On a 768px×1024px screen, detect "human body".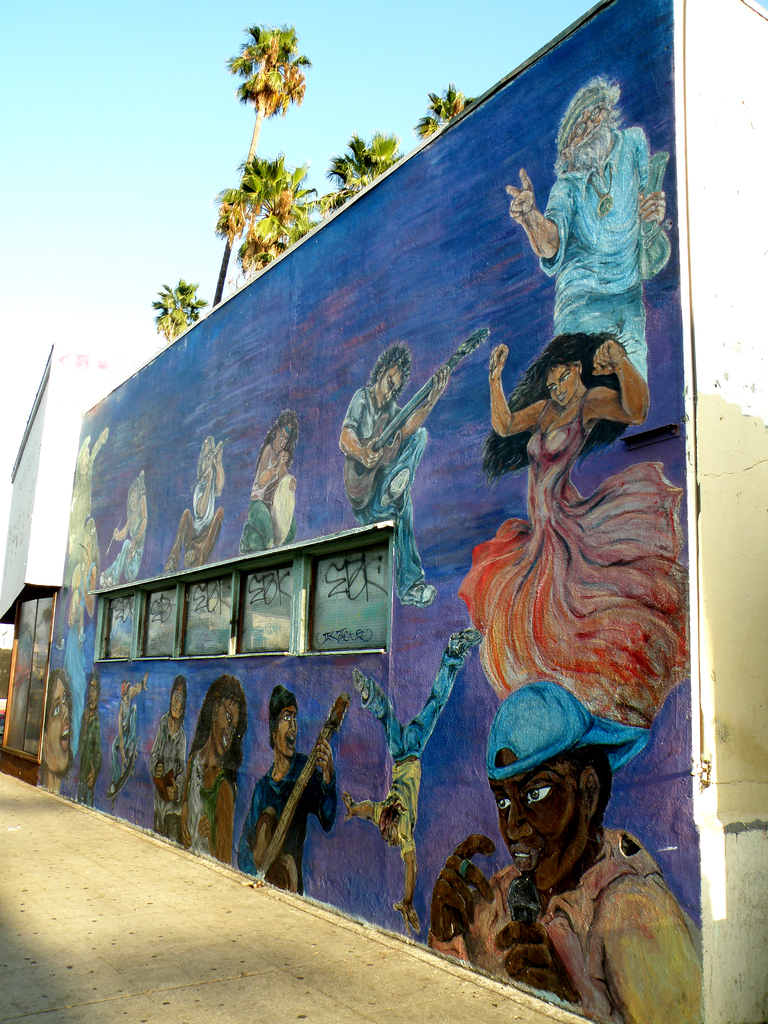
<region>450, 330, 682, 758</region>.
